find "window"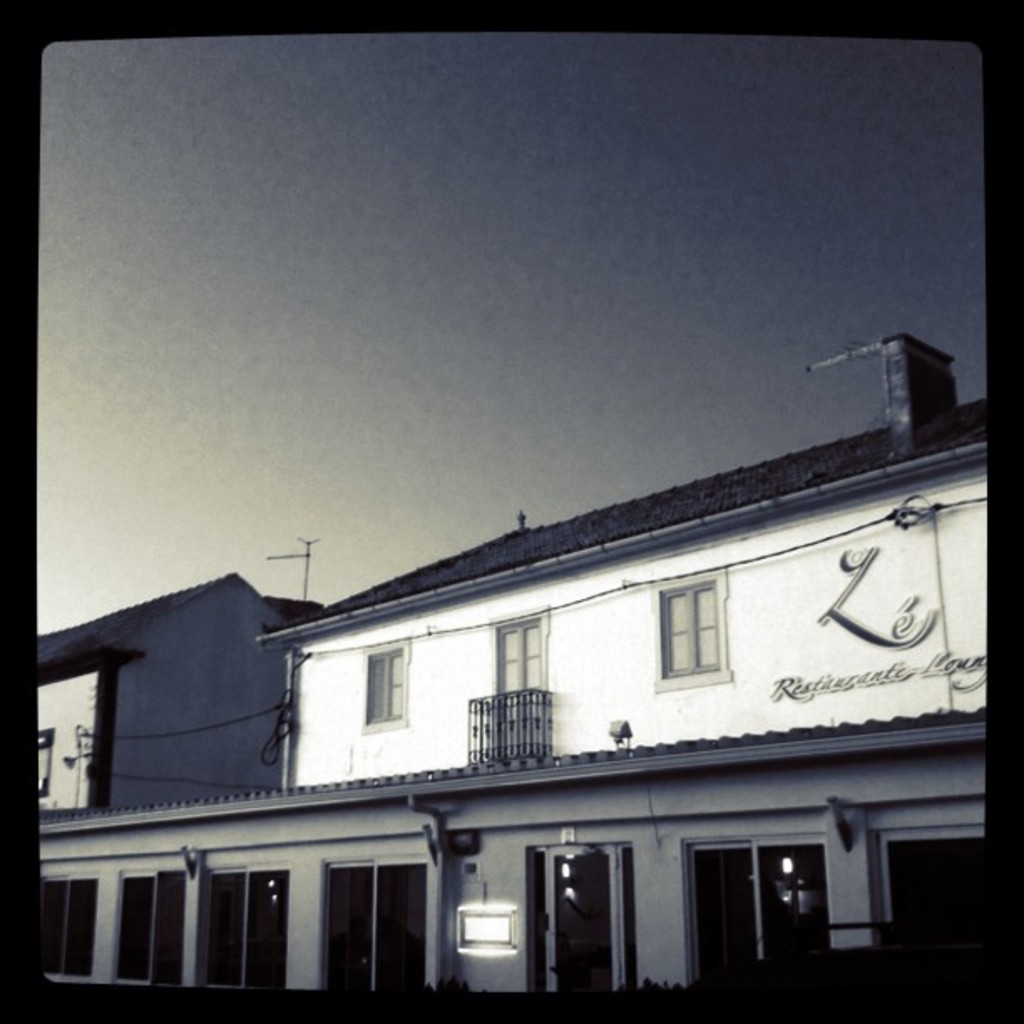
left=360, top=637, right=415, bottom=728
